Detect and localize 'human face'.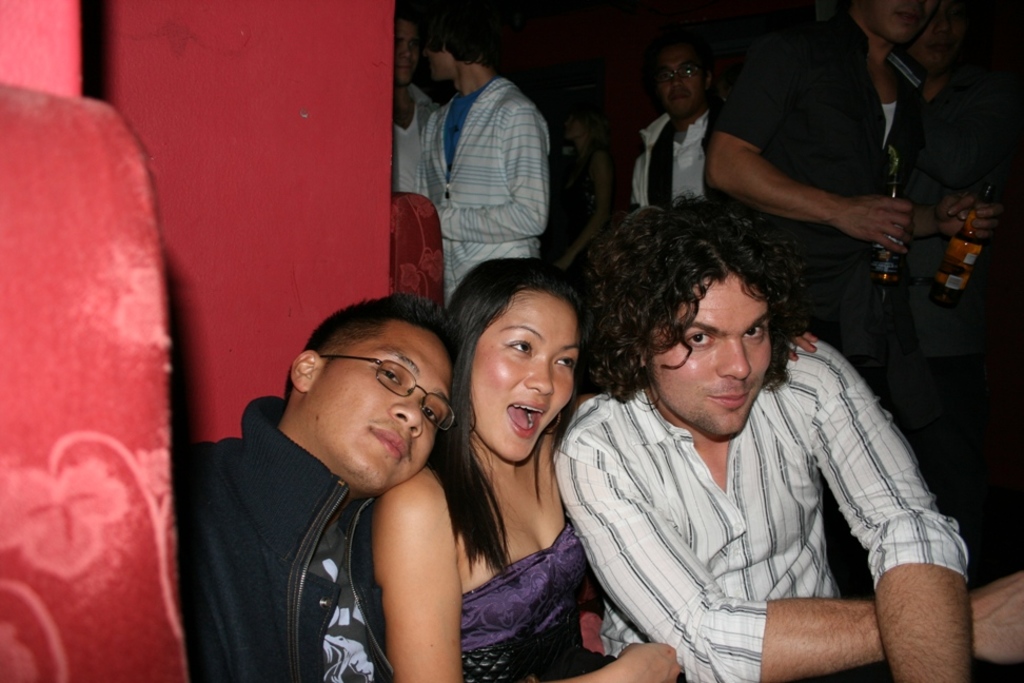
Localized at pyautogui.locateOnScreen(650, 275, 768, 438).
